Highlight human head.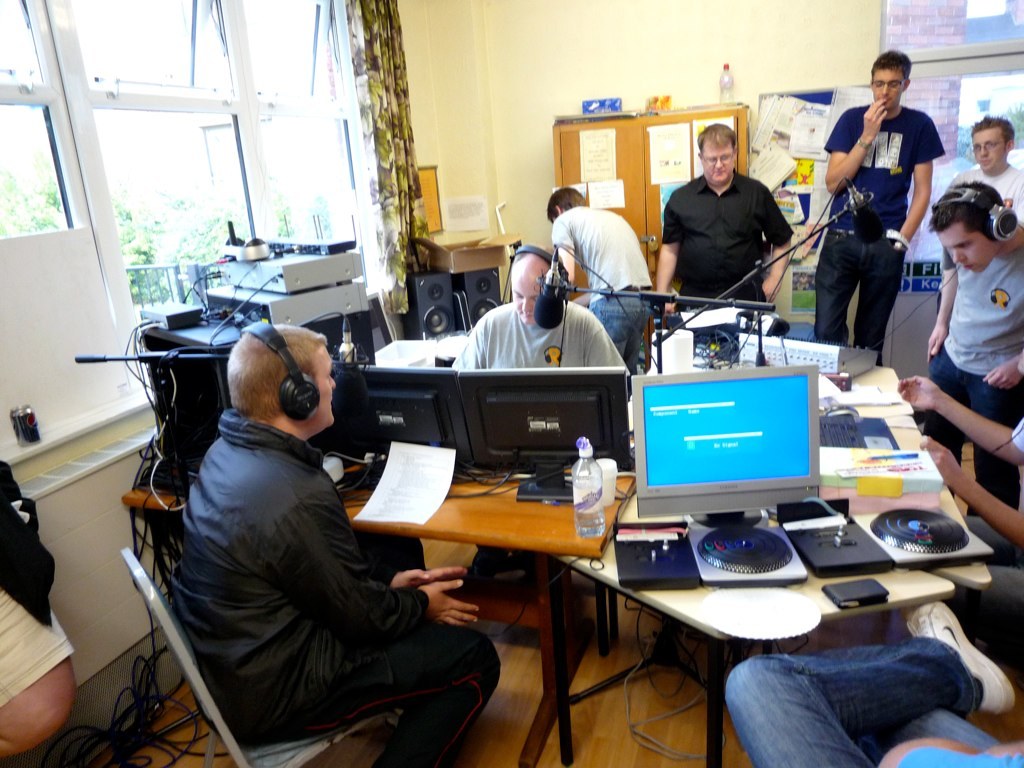
Highlighted region: detection(698, 122, 738, 184).
